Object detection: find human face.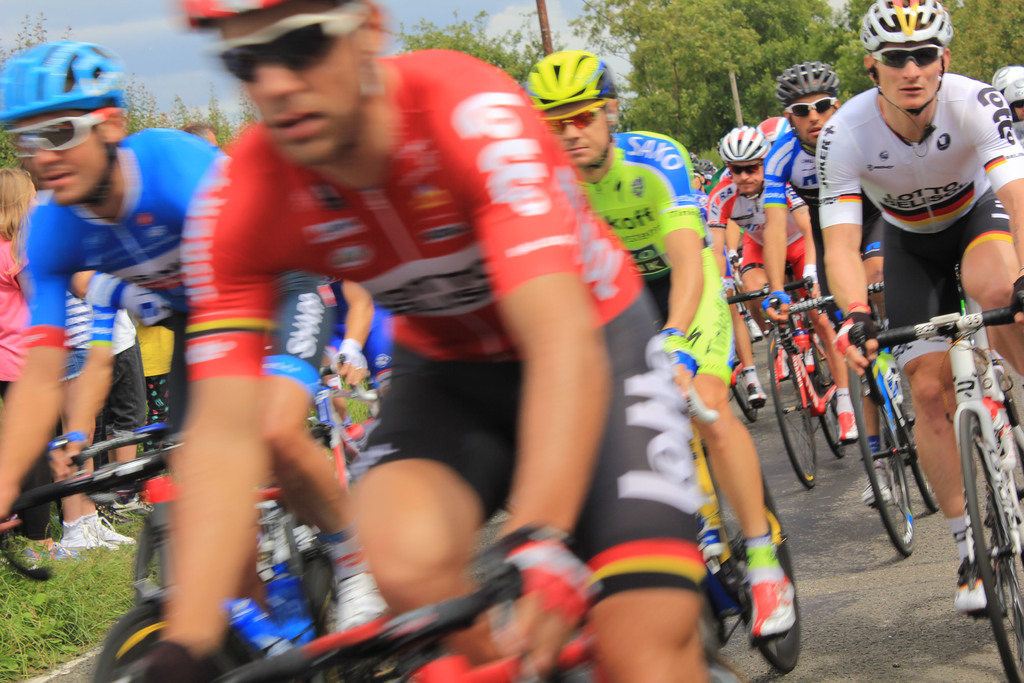
[726, 160, 768, 196].
